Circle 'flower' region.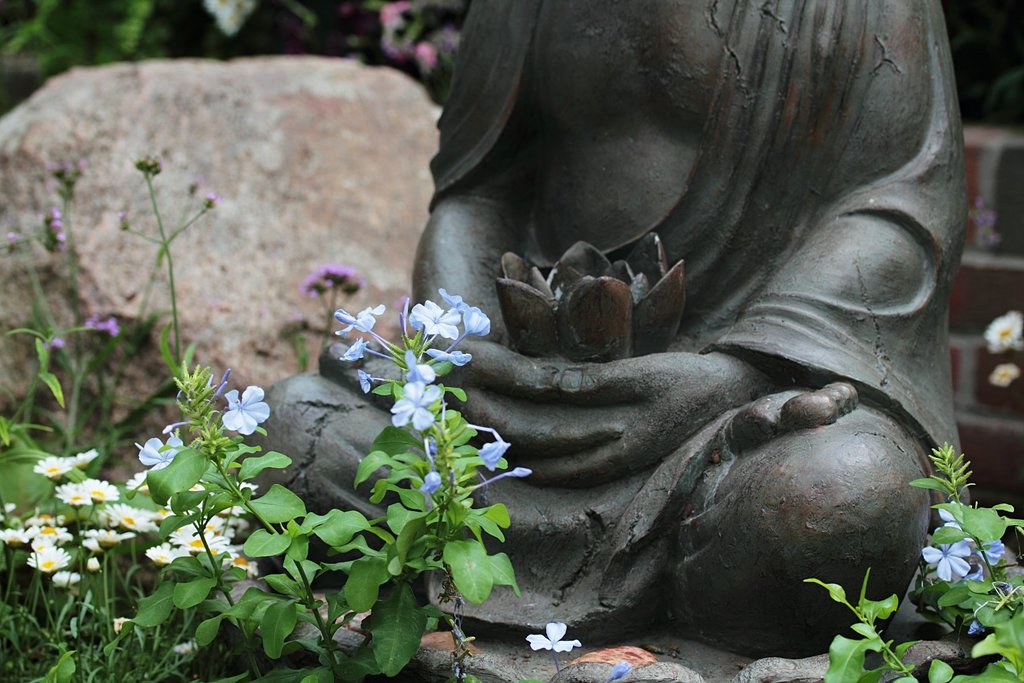
Region: pyautogui.locateOnScreen(7, 231, 20, 244).
